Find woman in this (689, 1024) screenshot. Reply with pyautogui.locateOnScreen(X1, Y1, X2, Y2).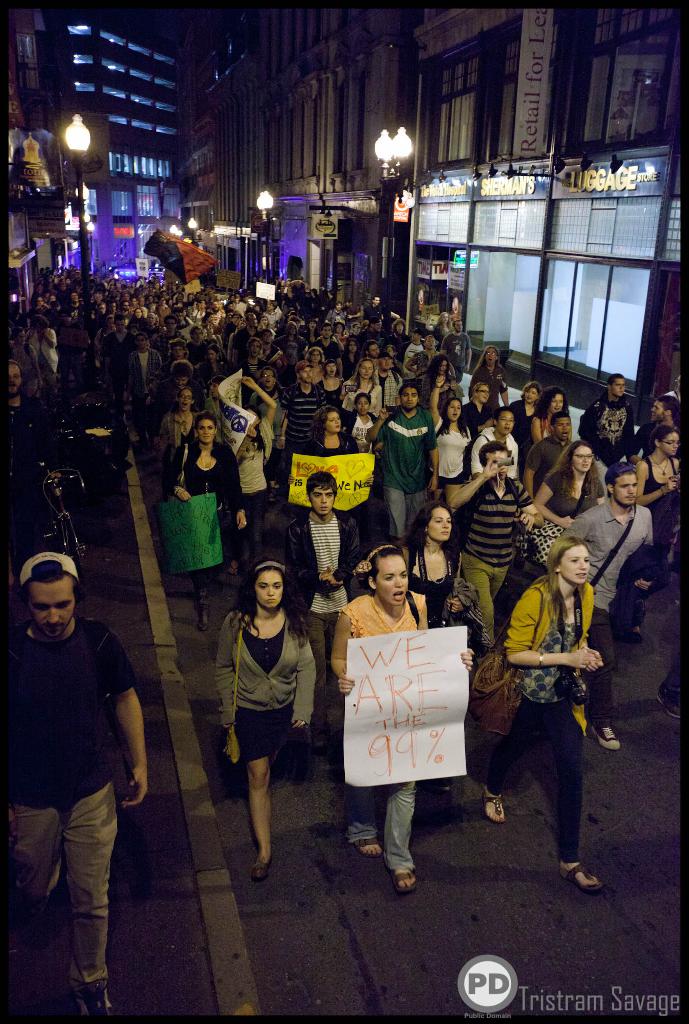
pyautogui.locateOnScreen(636, 420, 688, 650).
